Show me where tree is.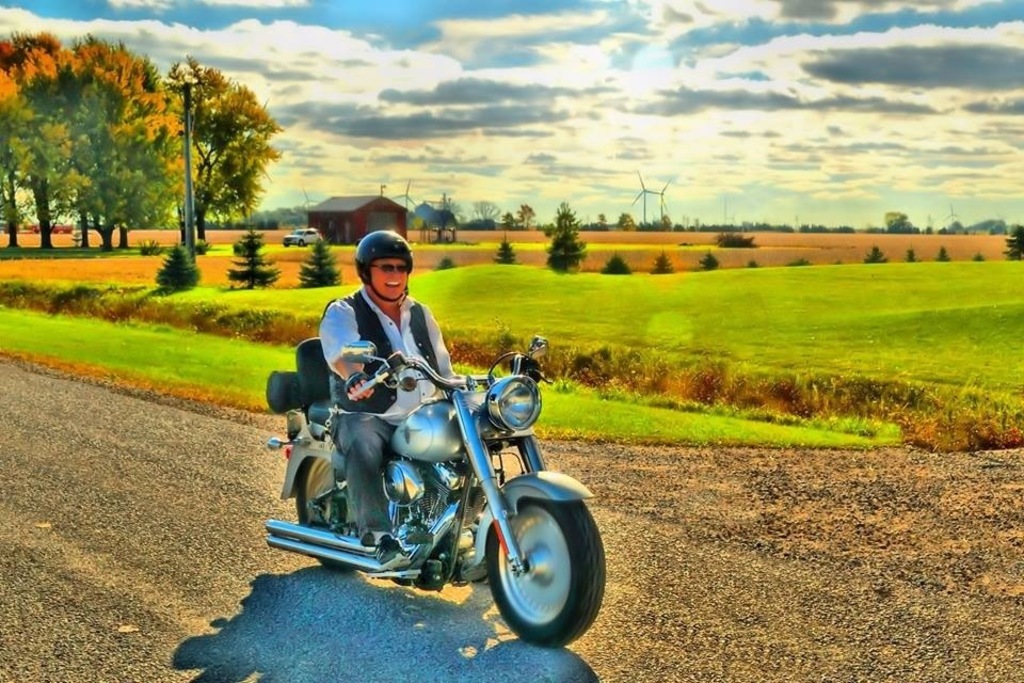
tree is at box=[496, 233, 514, 272].
